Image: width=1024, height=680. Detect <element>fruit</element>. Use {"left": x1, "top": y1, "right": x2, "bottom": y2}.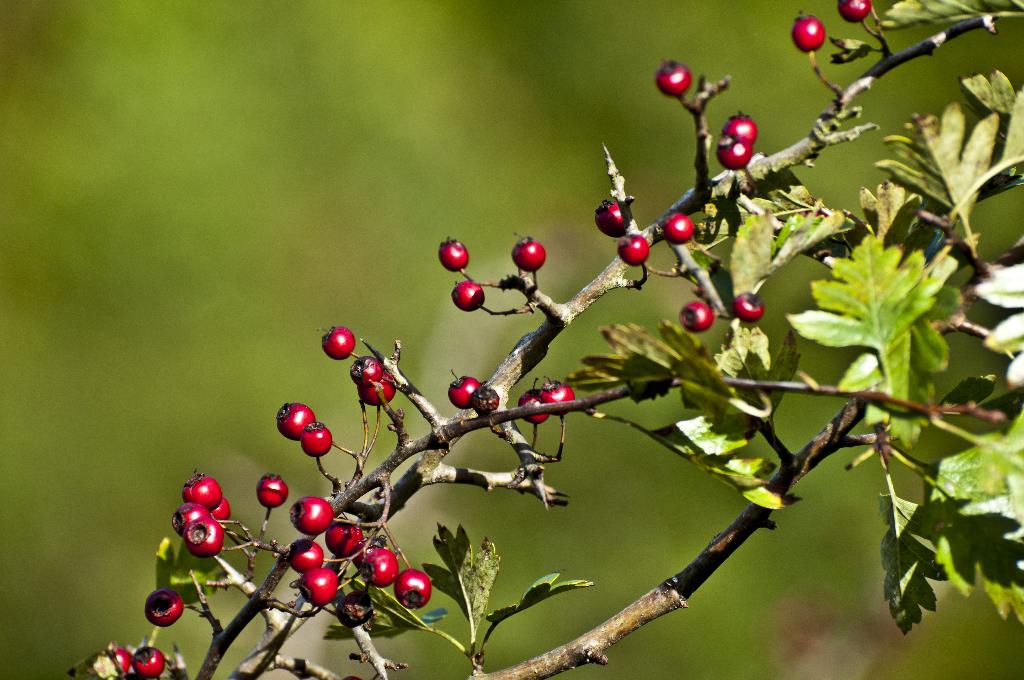
{"left": 836, "top": 0, "right": 875, "bottom": 31}.
